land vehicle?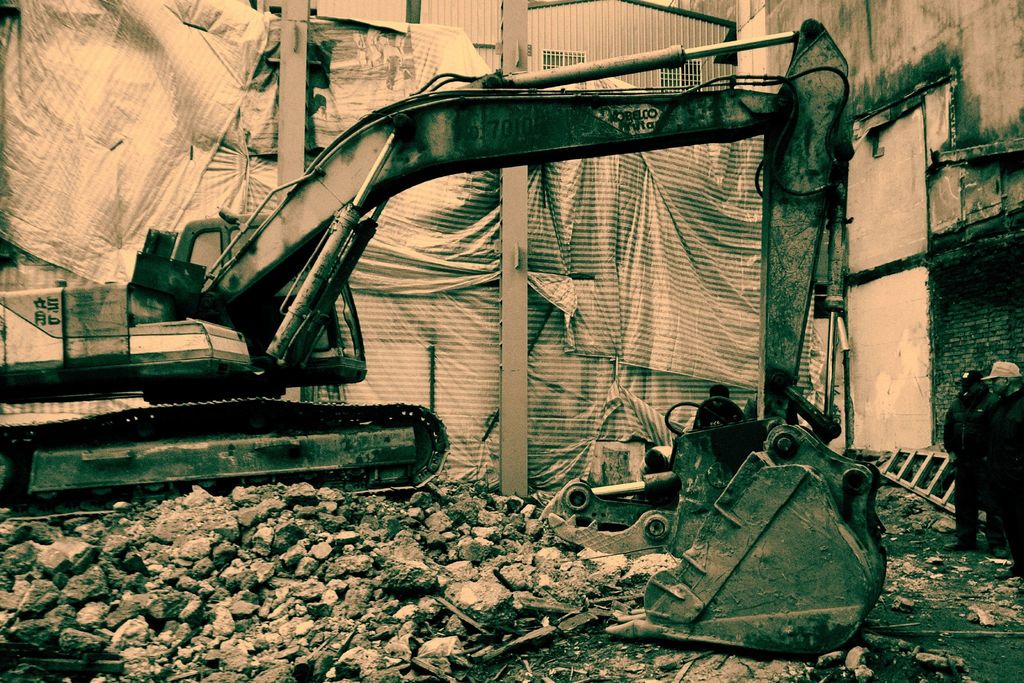
box(120, 15, 938, 567)
